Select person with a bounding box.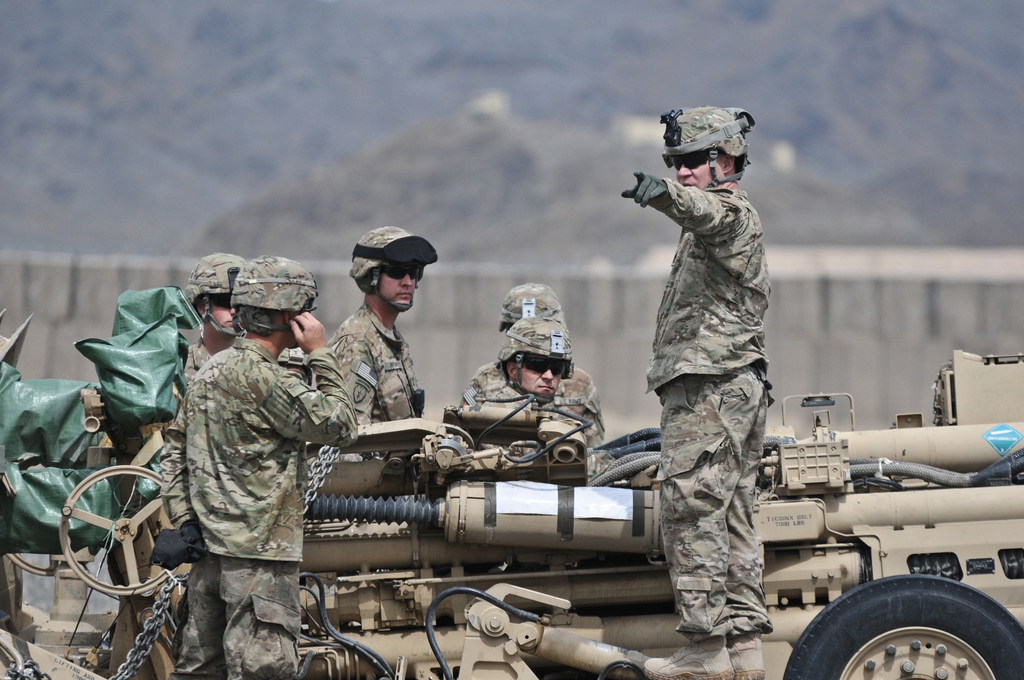
BBox(451, 317, 603, 482).
